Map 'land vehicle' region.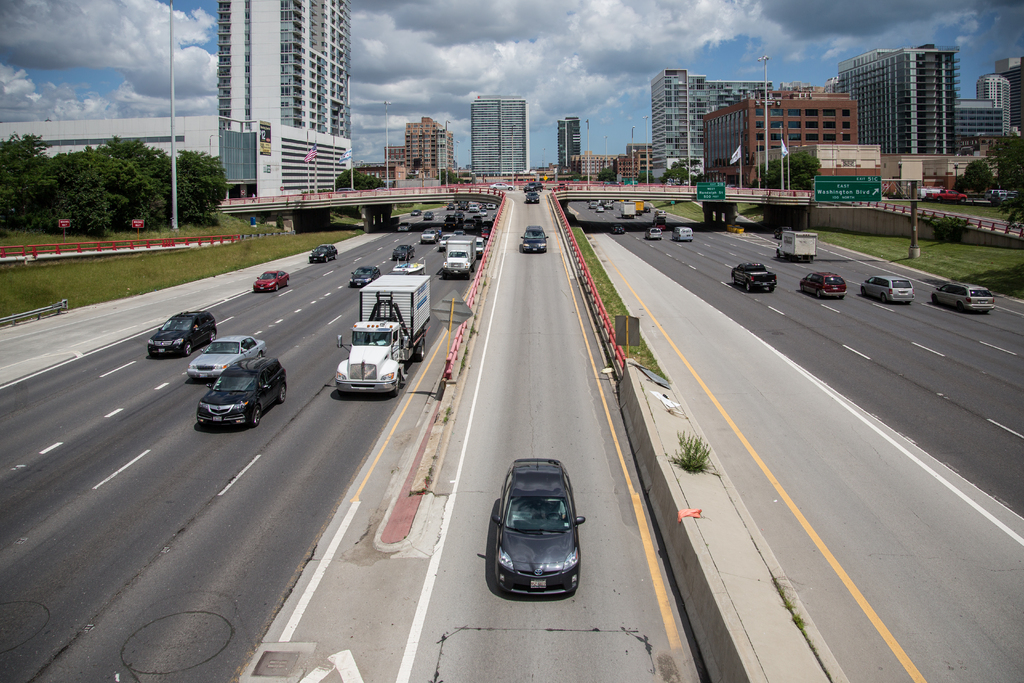
Mapped to locate(521, 180, 543, 193).
